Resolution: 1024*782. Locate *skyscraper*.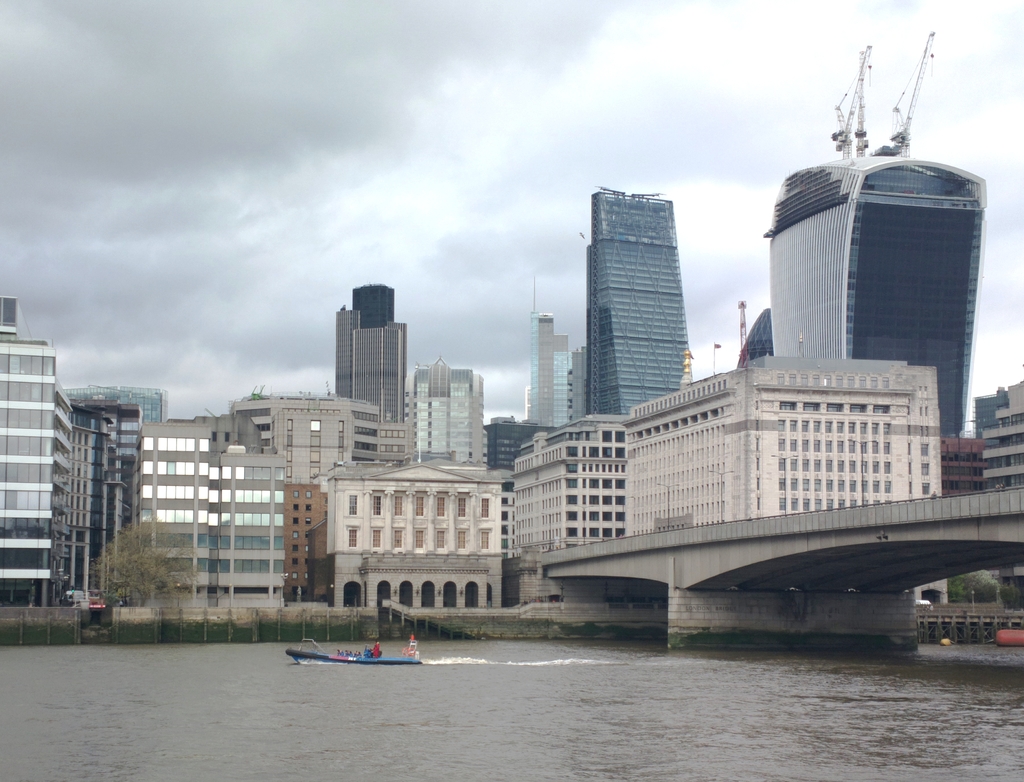
rect(524, 305, 584, 442).
